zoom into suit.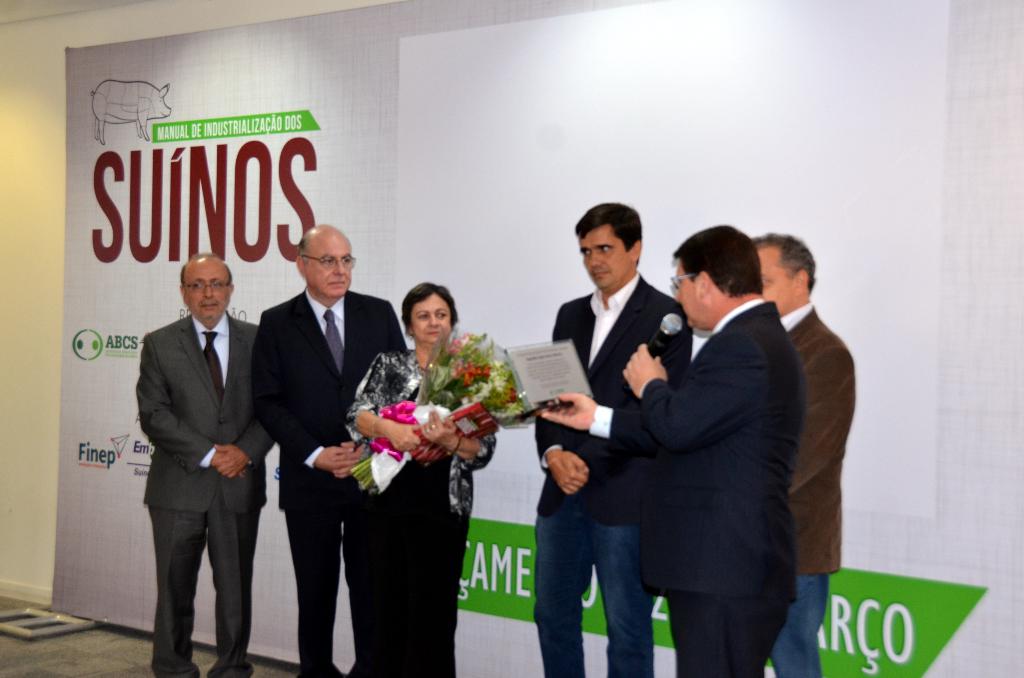
Zoom target: [left=344, top=346, right=503, bottom=677].
